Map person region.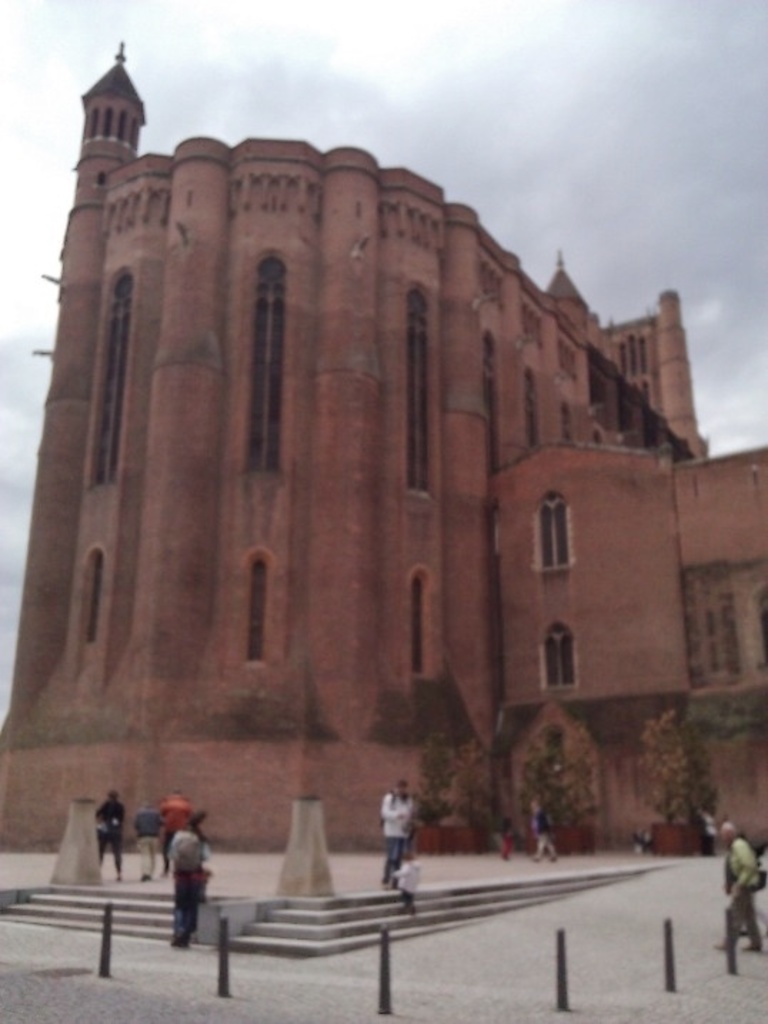
Mapped to region(384, 841, 424, 908).
